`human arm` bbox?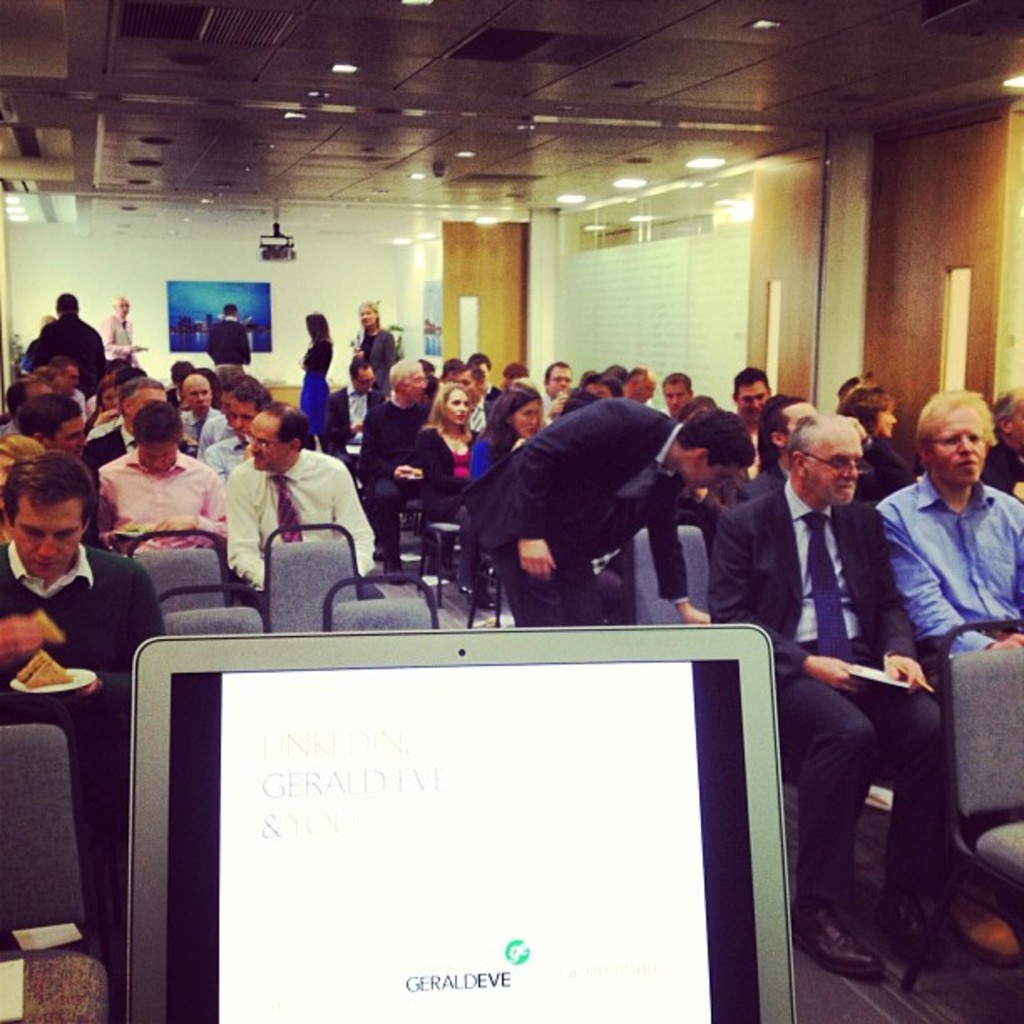
{"left": 653, "top": 500, "right": 708, "bottom": 626}
